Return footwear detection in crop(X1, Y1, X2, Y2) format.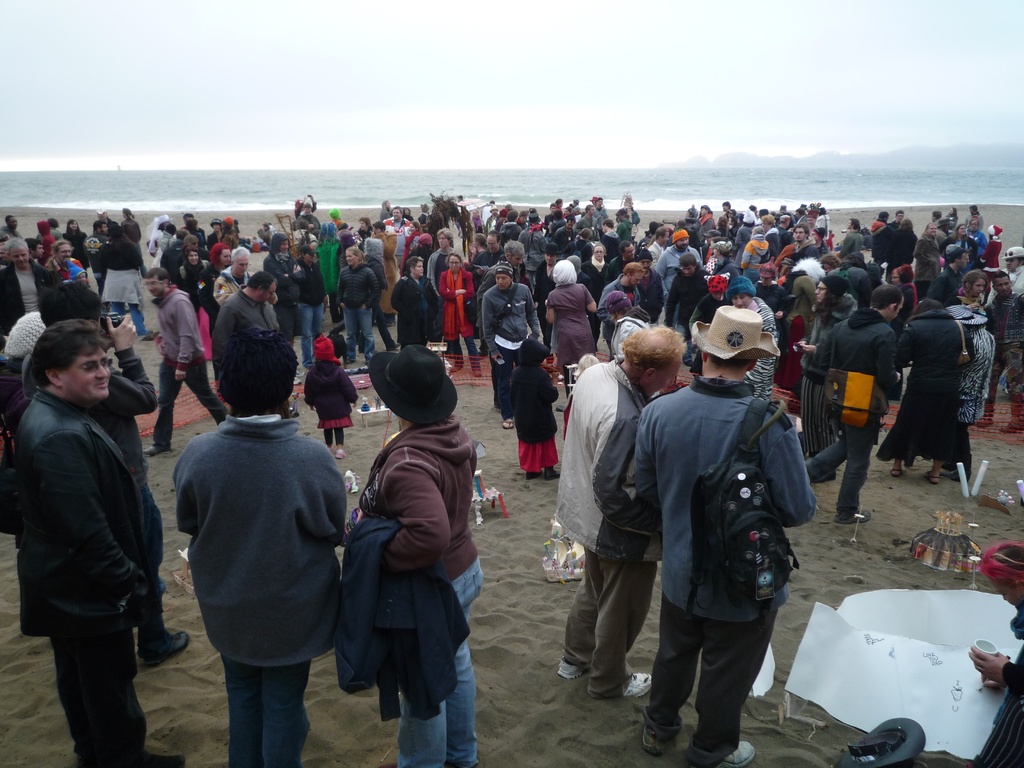
crop(557, 655, 588, 680).
